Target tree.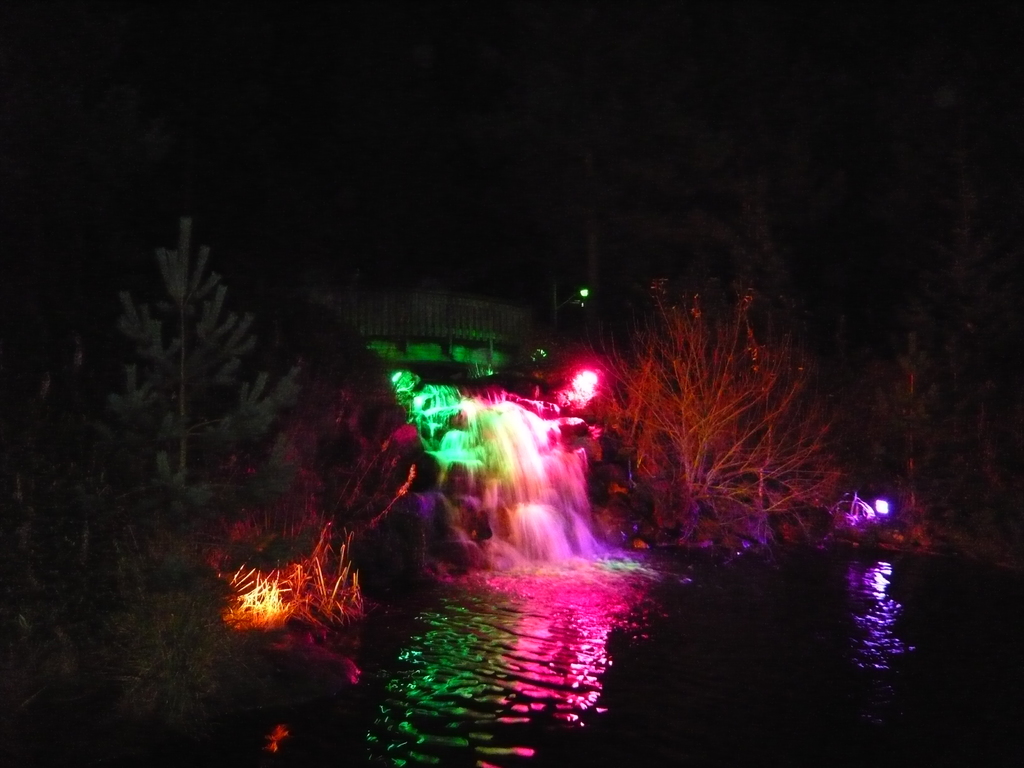
Target region: (29,207,314,662).
